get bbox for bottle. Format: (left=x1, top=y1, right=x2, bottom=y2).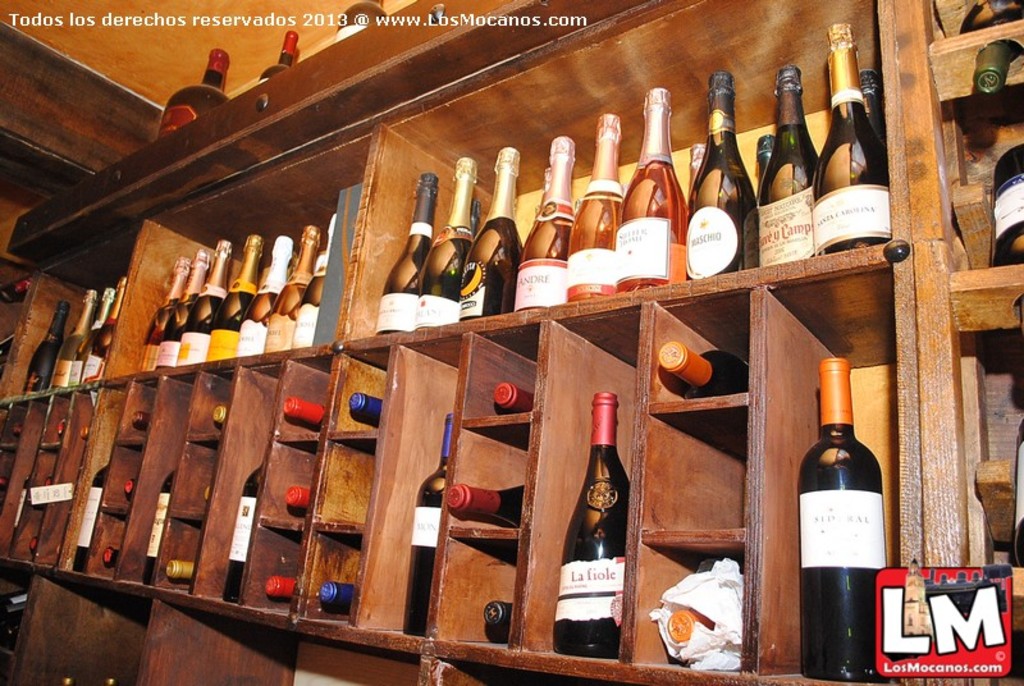
(left=758, top=123, right=772, bottom=175).
